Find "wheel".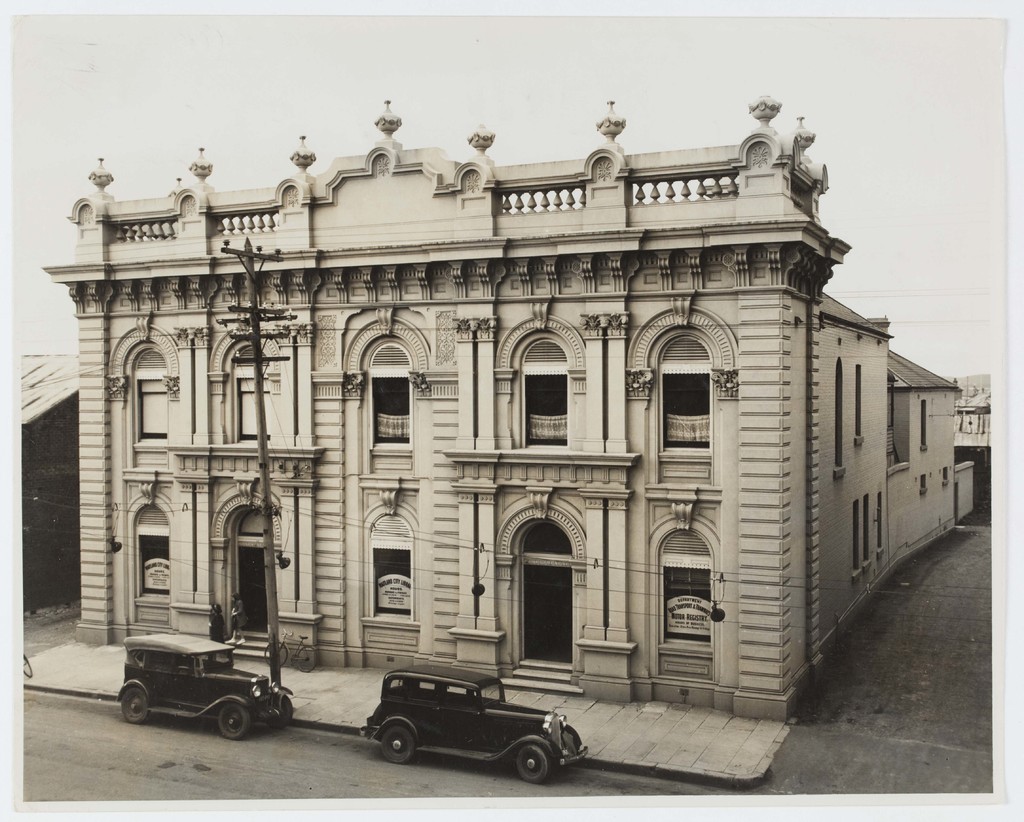
Rect(218, 705, 252, 740).
